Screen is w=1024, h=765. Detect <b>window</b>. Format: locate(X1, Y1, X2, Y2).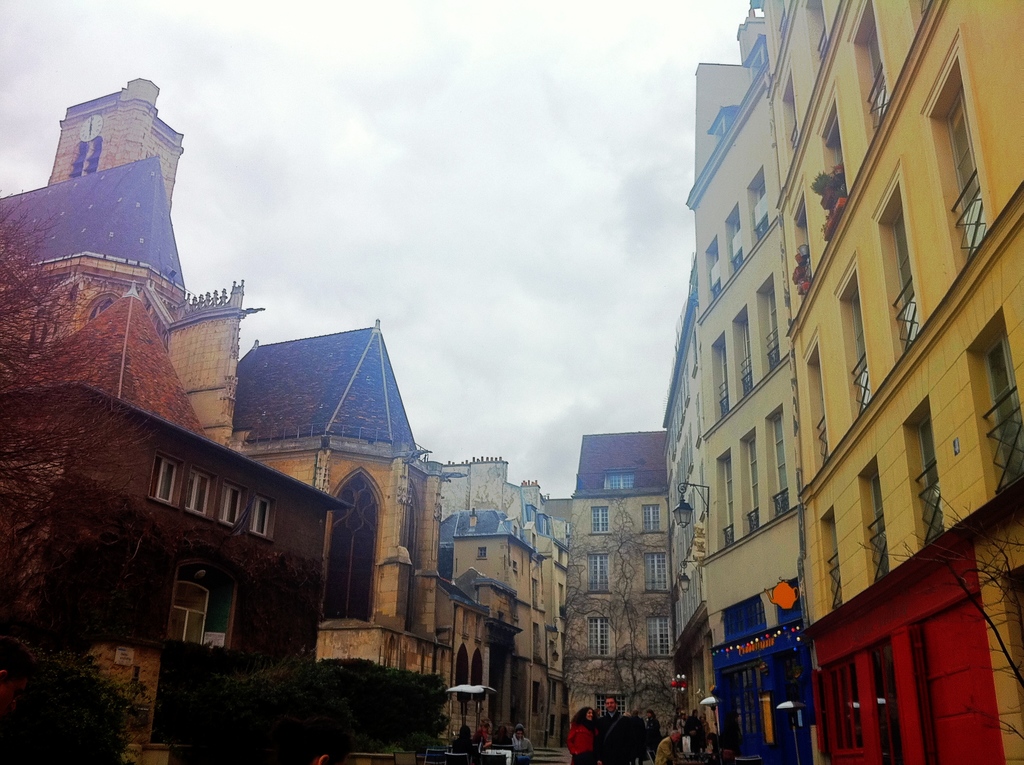
locate(257, 492, 269, 535).
